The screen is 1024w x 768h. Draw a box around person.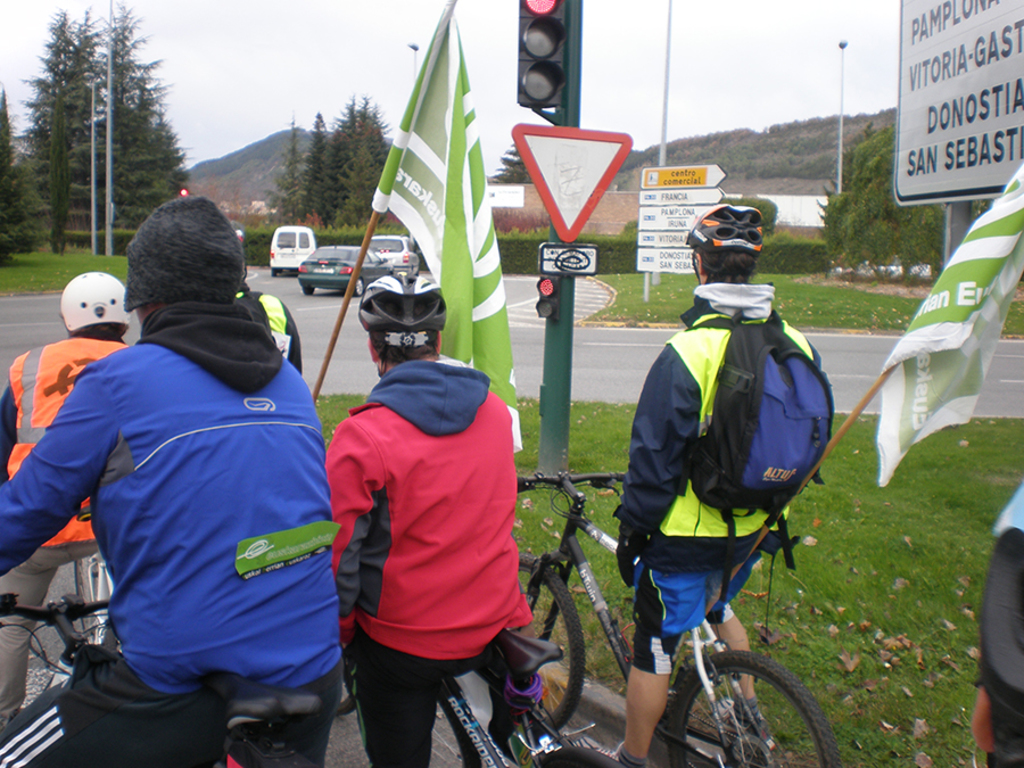
611, 190, 840, 767.
